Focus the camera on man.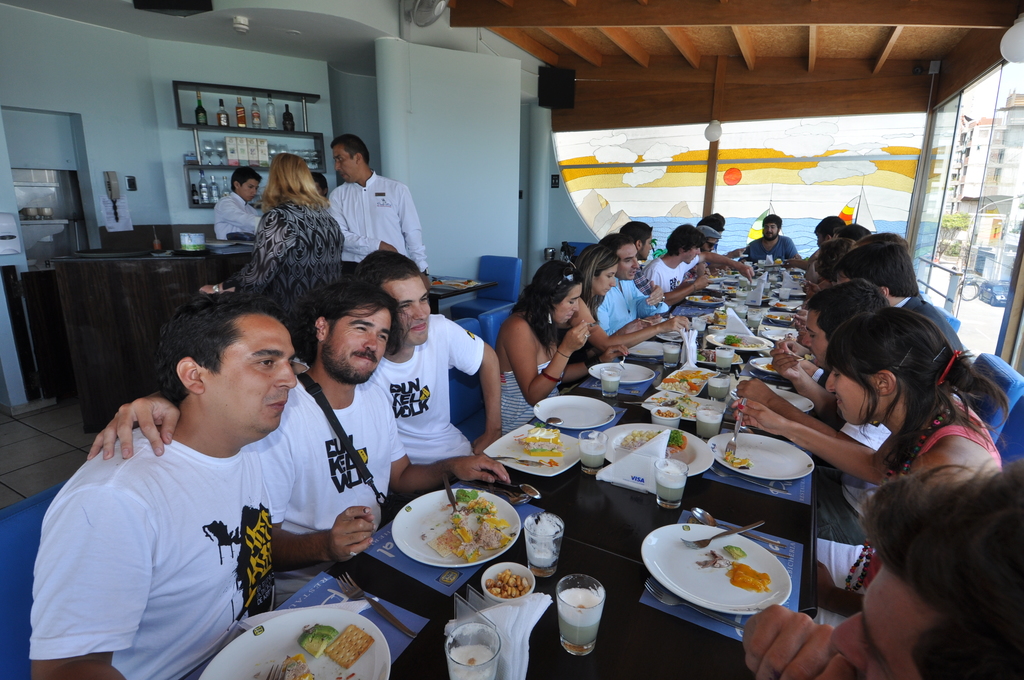
Focus region: bbox=[593, 233, 673, 350].
